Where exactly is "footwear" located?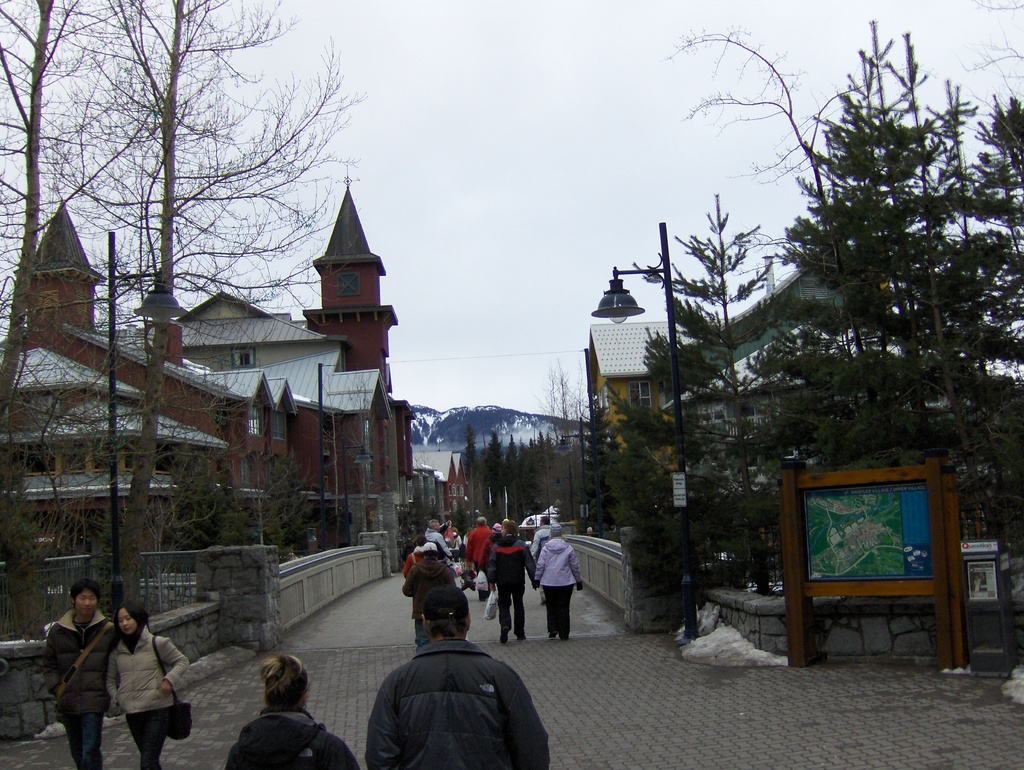
Its bounding box is Rect(551, 631, 555, 638).
